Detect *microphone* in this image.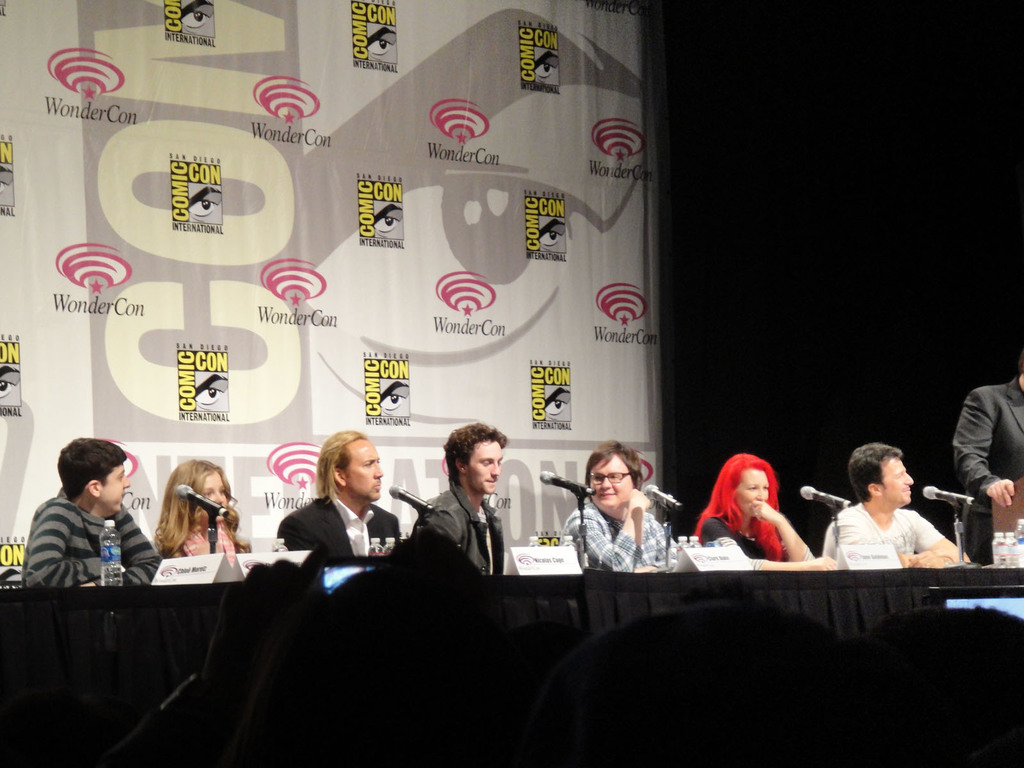
Detection: Rect(376, 477, 447, 522).
